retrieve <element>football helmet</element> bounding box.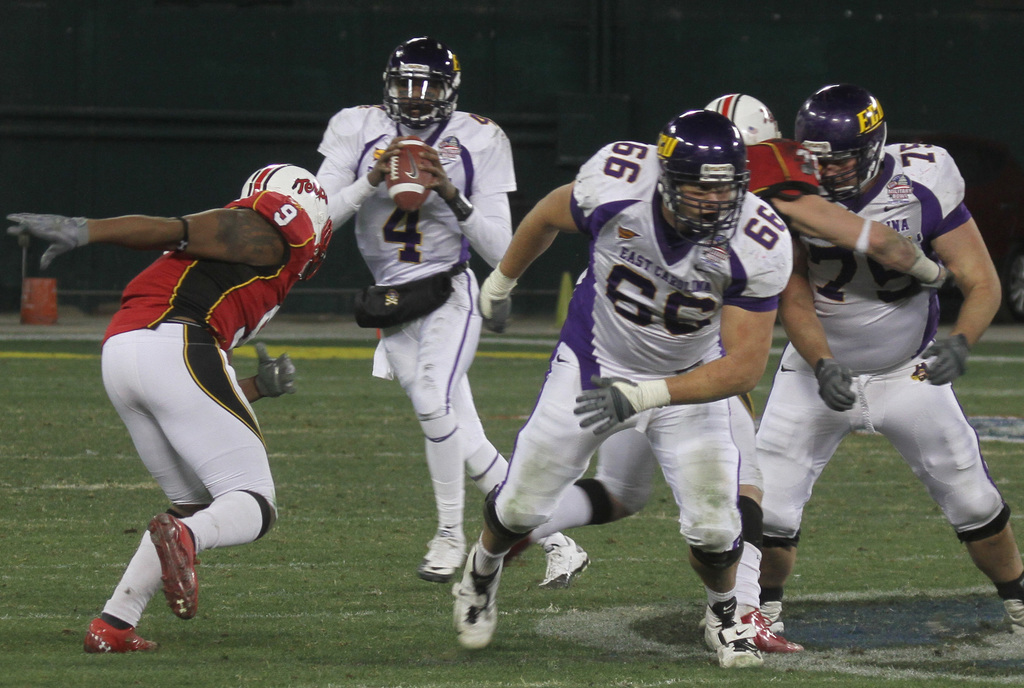
Bounding box: (left=705, top=90, right=785, bottom=152).
